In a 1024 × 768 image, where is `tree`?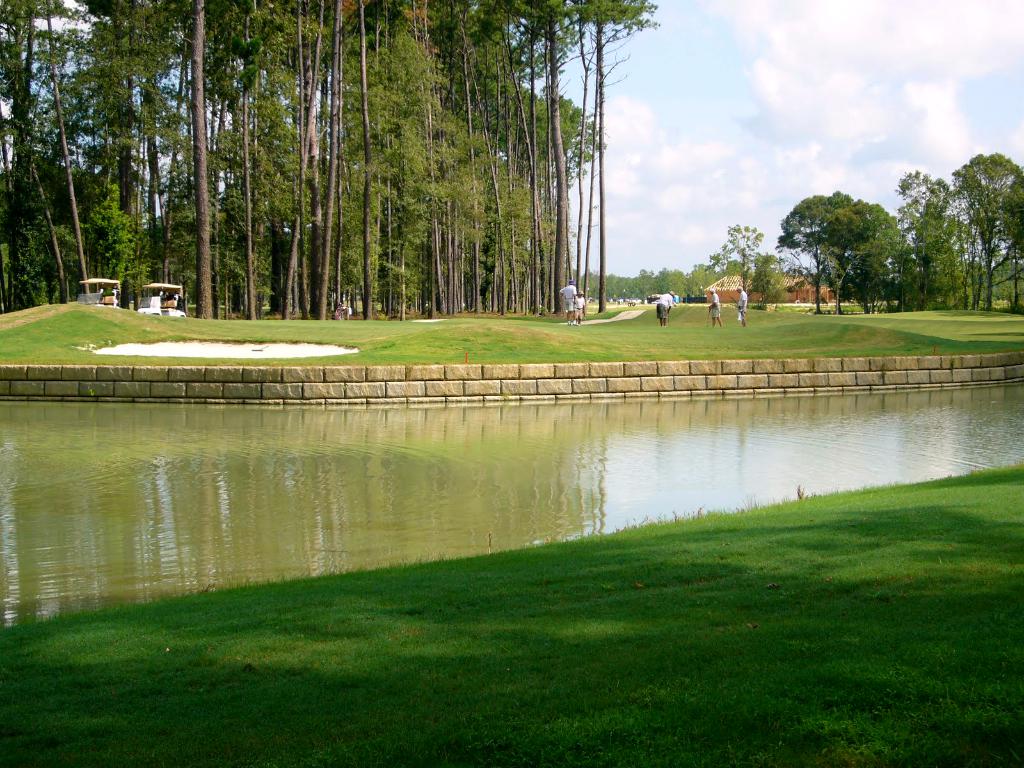
bbox=(410, 0, 483, 322).
